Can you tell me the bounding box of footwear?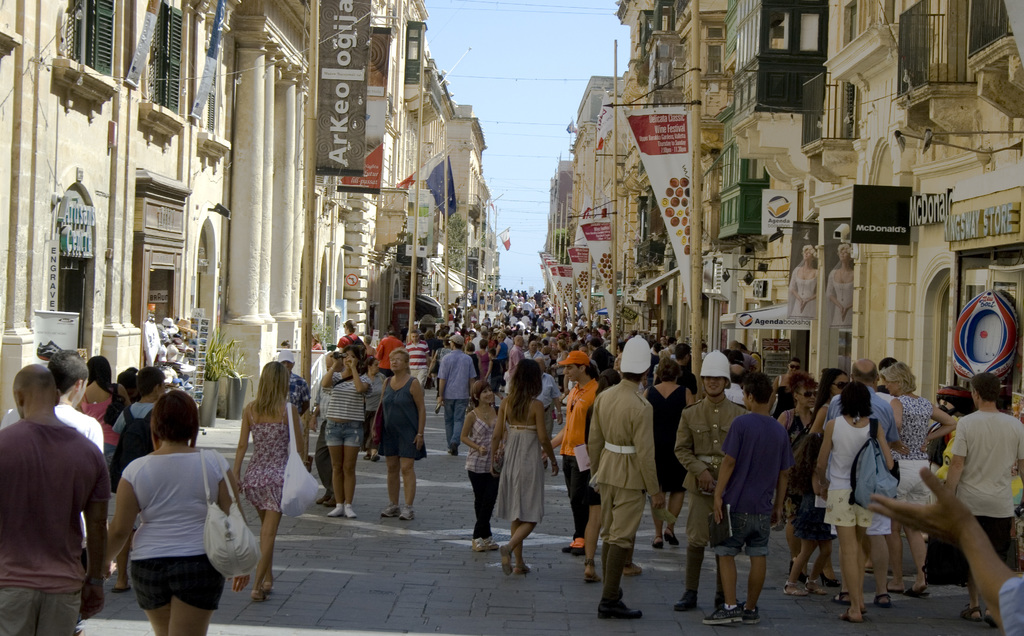
rect(597, 587, 642, 621).
